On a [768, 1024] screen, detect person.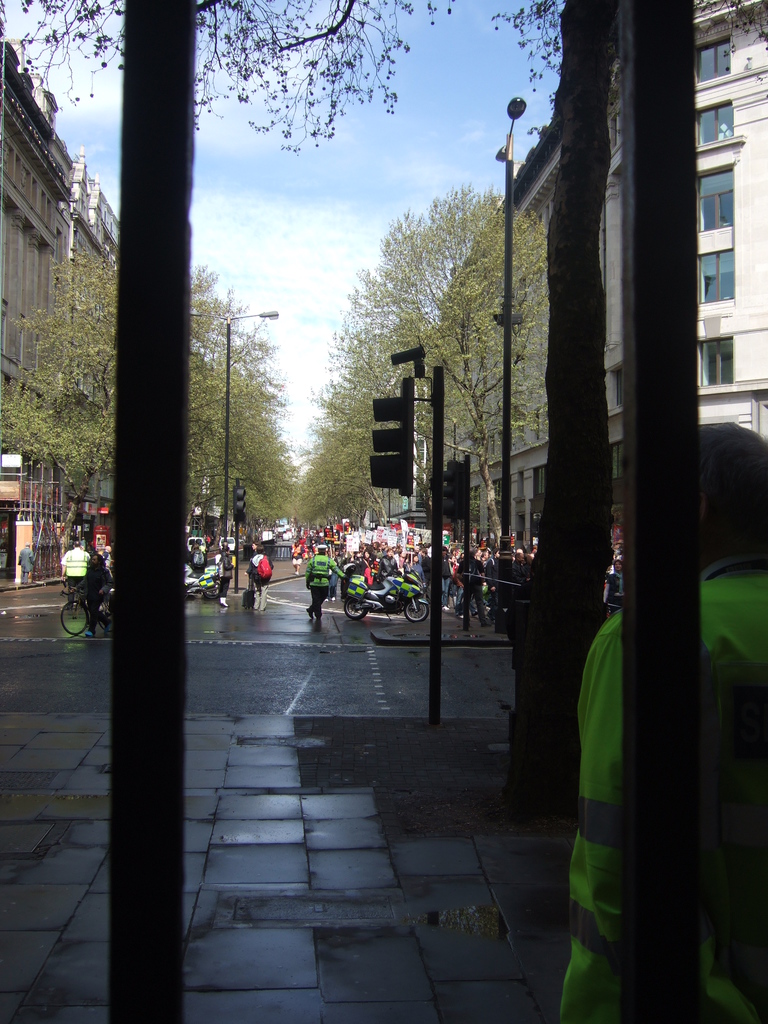
[91,554,112,630].
